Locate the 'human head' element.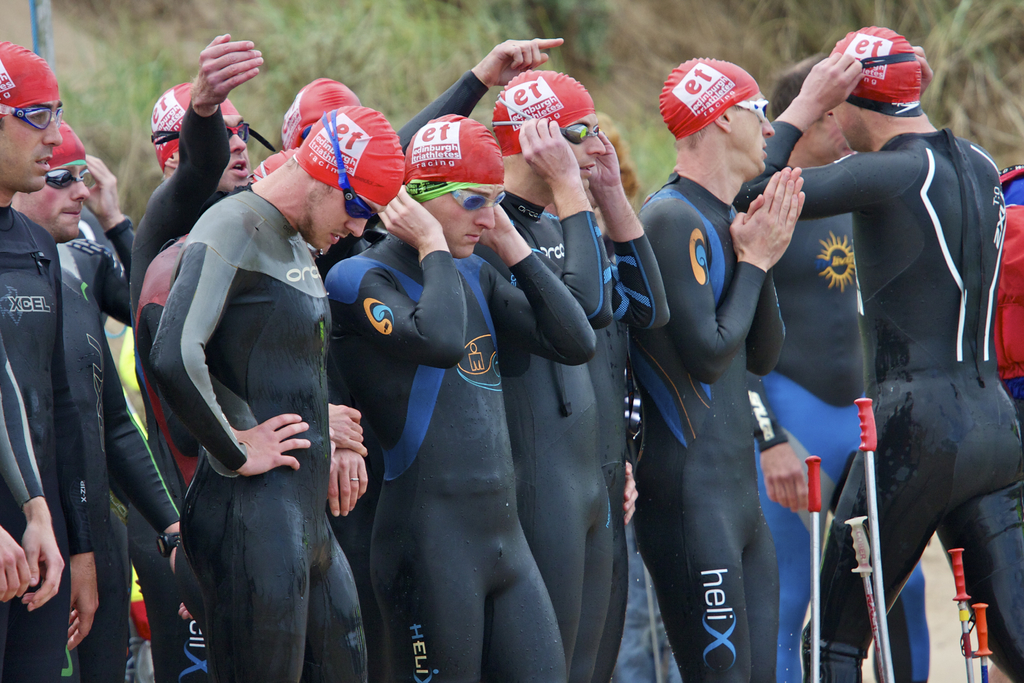
Element bbox: 295,104,404,247.
